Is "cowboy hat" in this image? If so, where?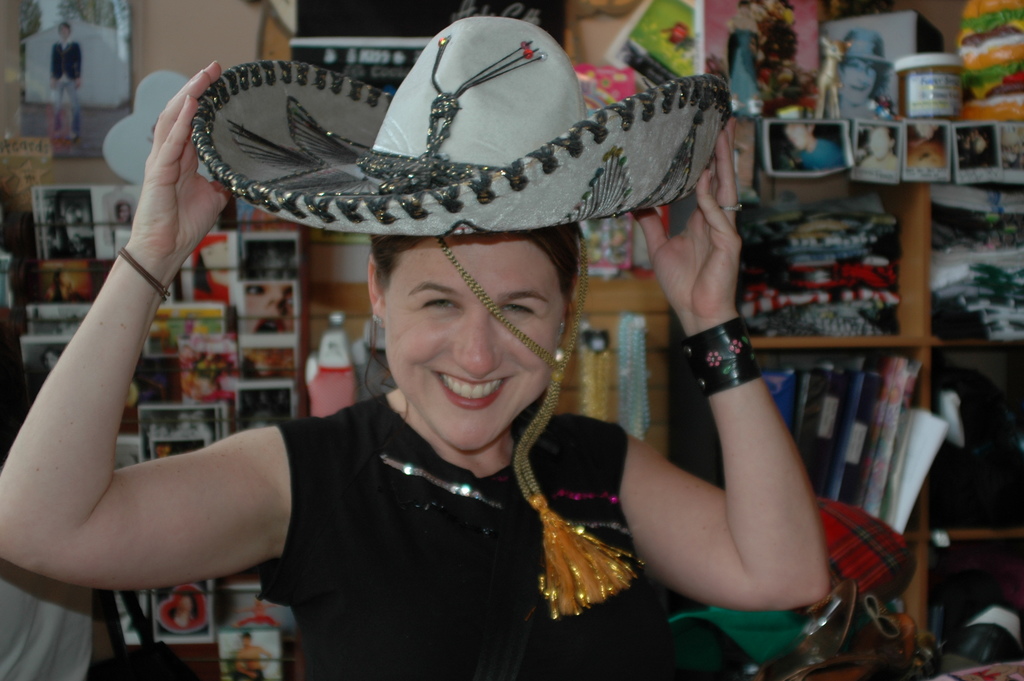
Yes, at <box>204,13,744,232</box>.
